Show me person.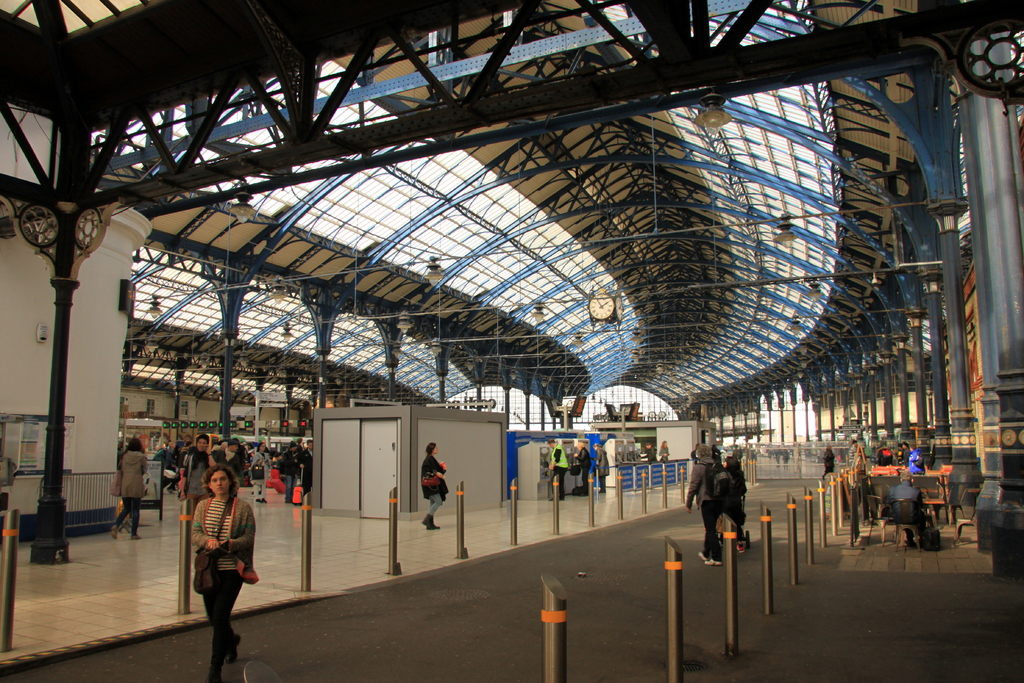
person is here: region(417, 441, 449, 529).
